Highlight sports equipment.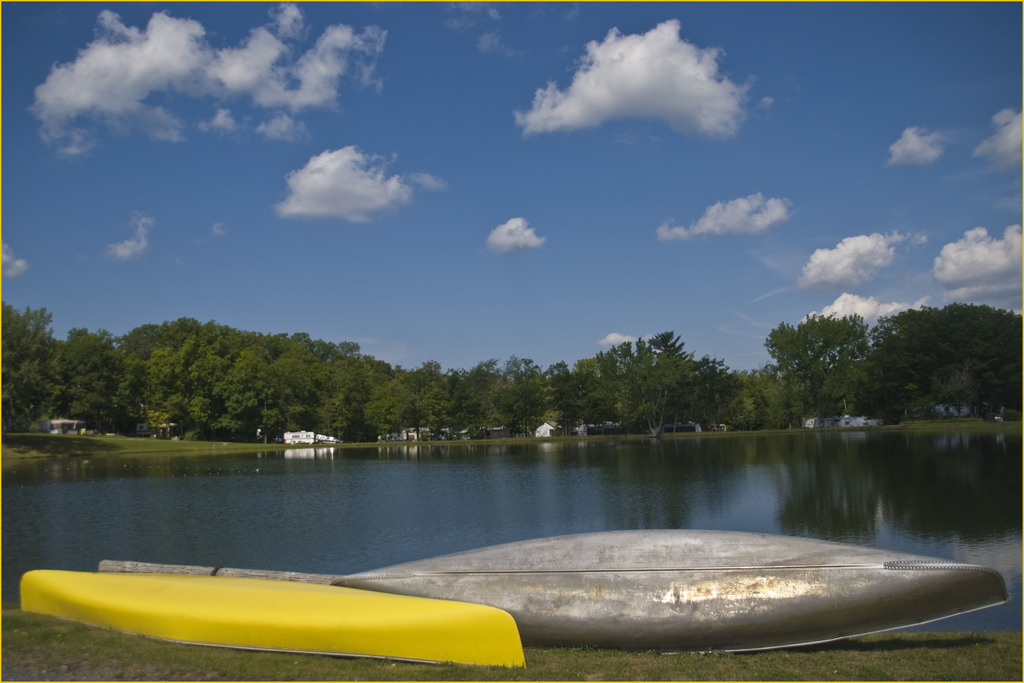
Highlighted region: 16:570:524:667.
